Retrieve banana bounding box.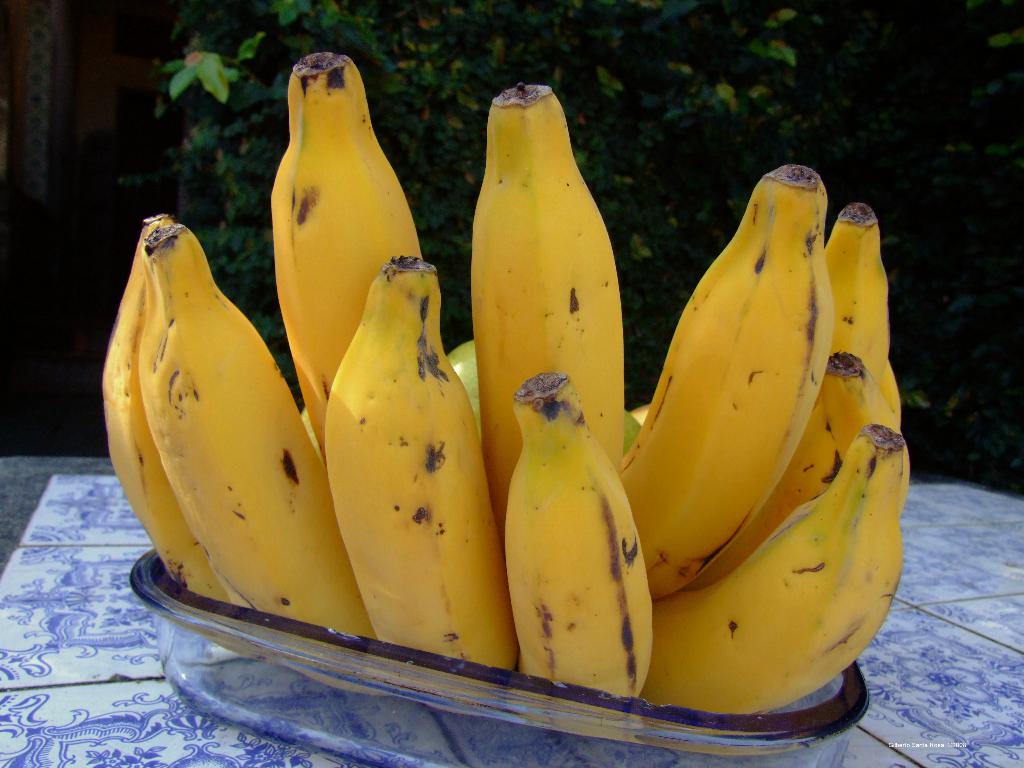
Bounding box: Rect(323, 254, 520, 694).
